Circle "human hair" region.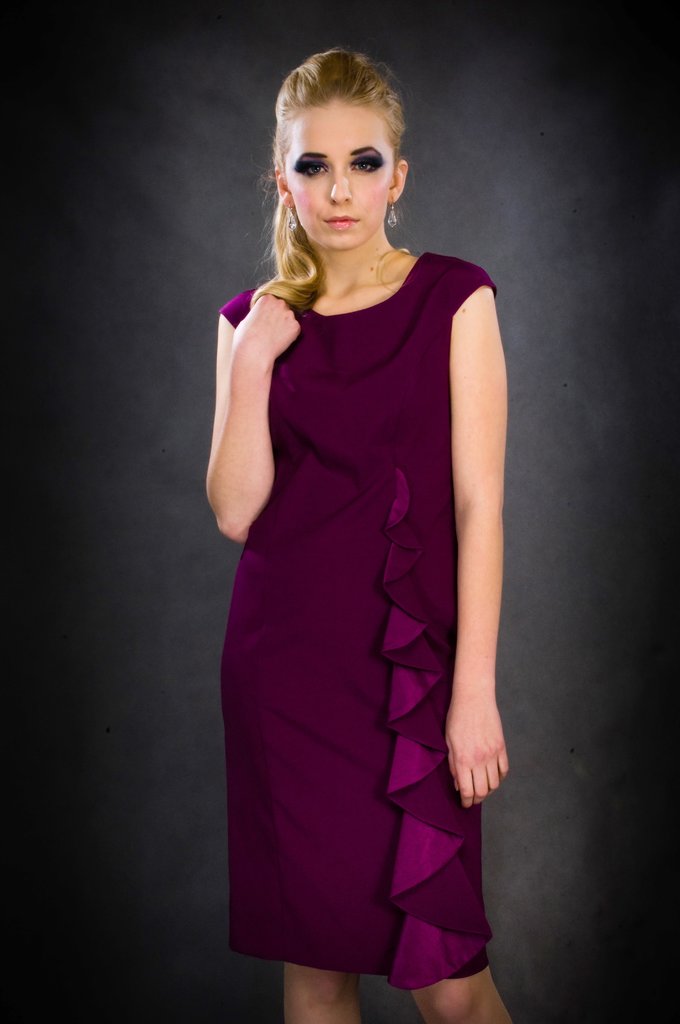
Region: locate(248, 43, 410, 302).
